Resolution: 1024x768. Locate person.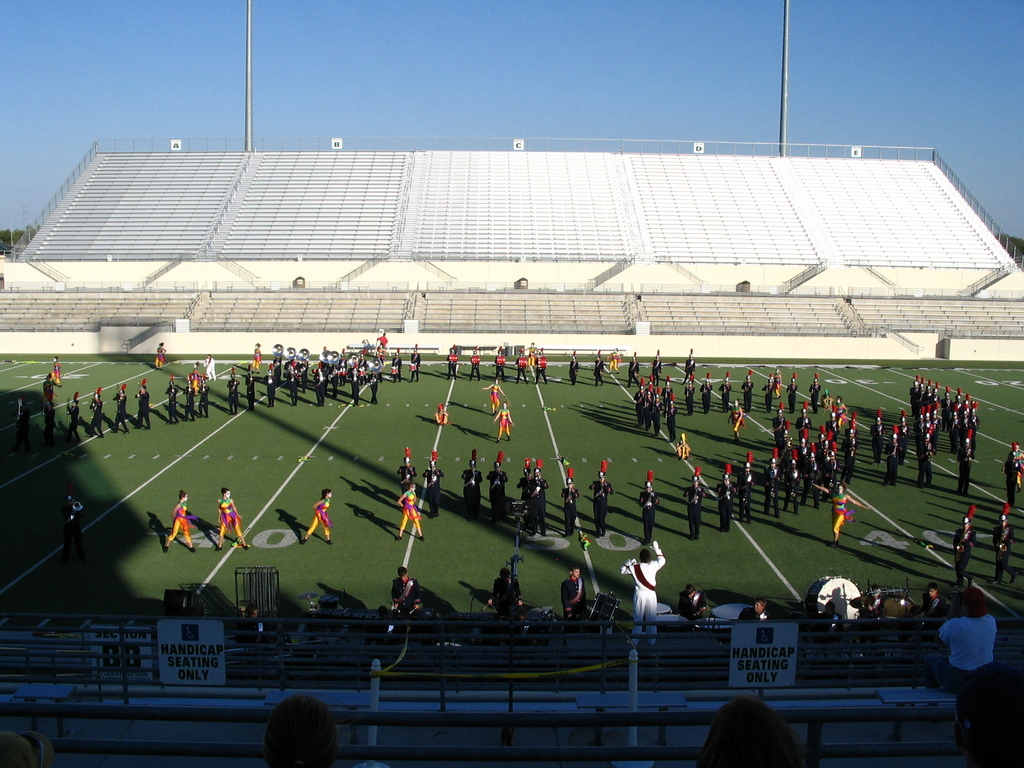
<region>964, 390, 970, 425</region>.
